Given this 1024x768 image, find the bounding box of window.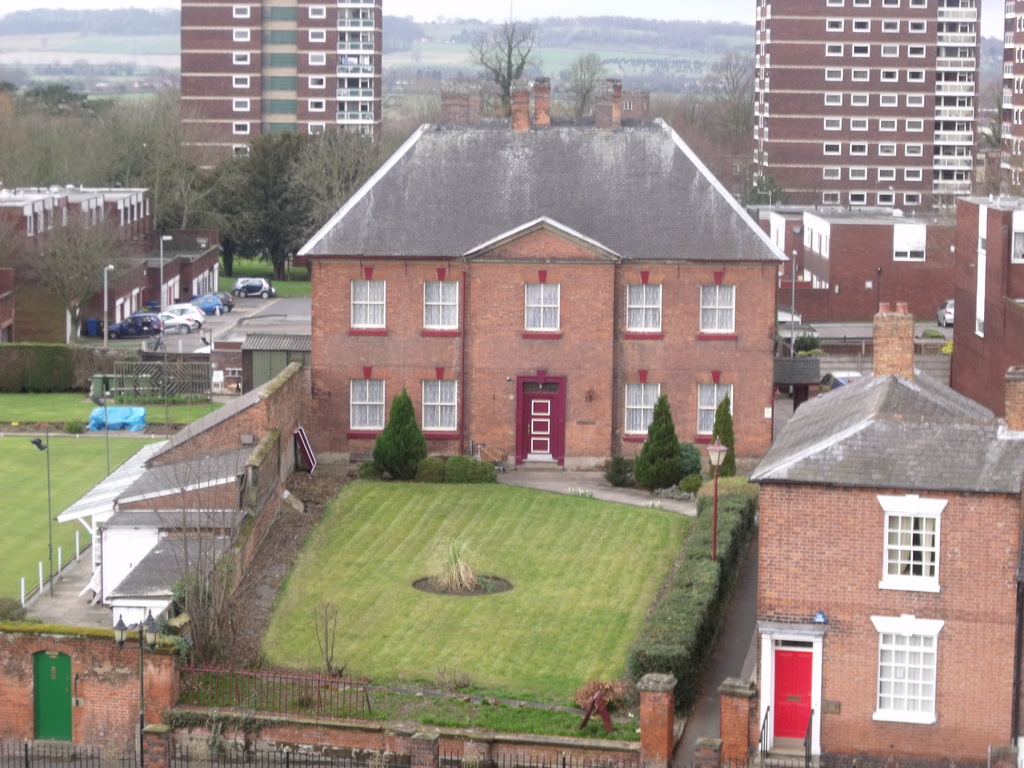
pyautogui.locateOnScreen(878, 193, 893, 204).
